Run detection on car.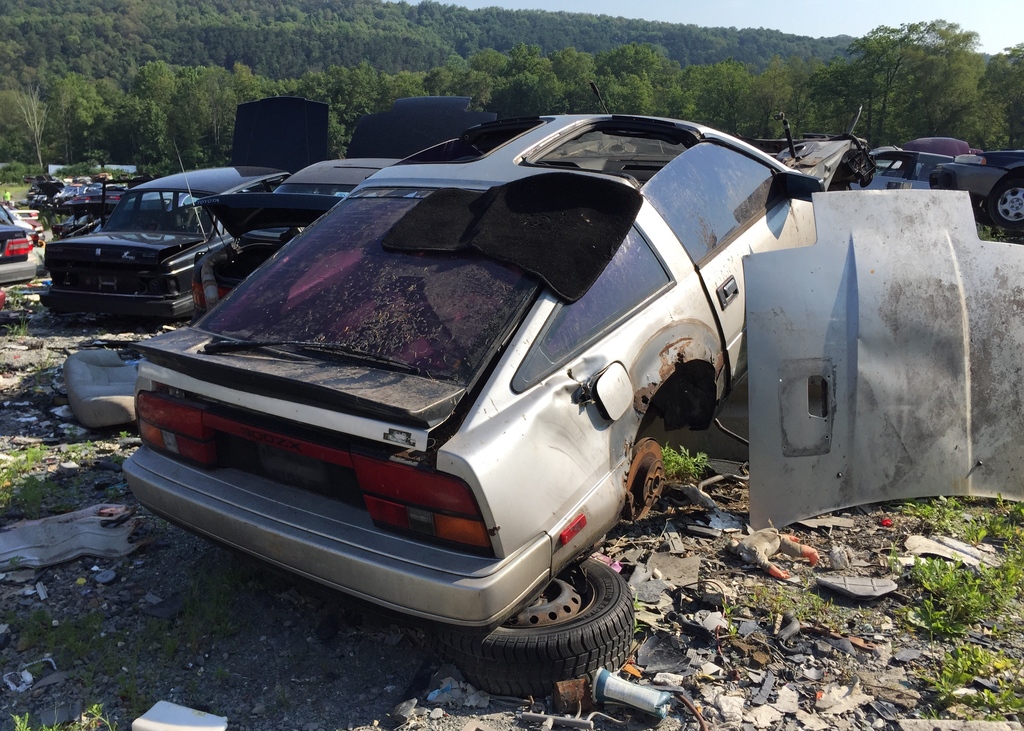
Result: [122, 79, 878, 706].
